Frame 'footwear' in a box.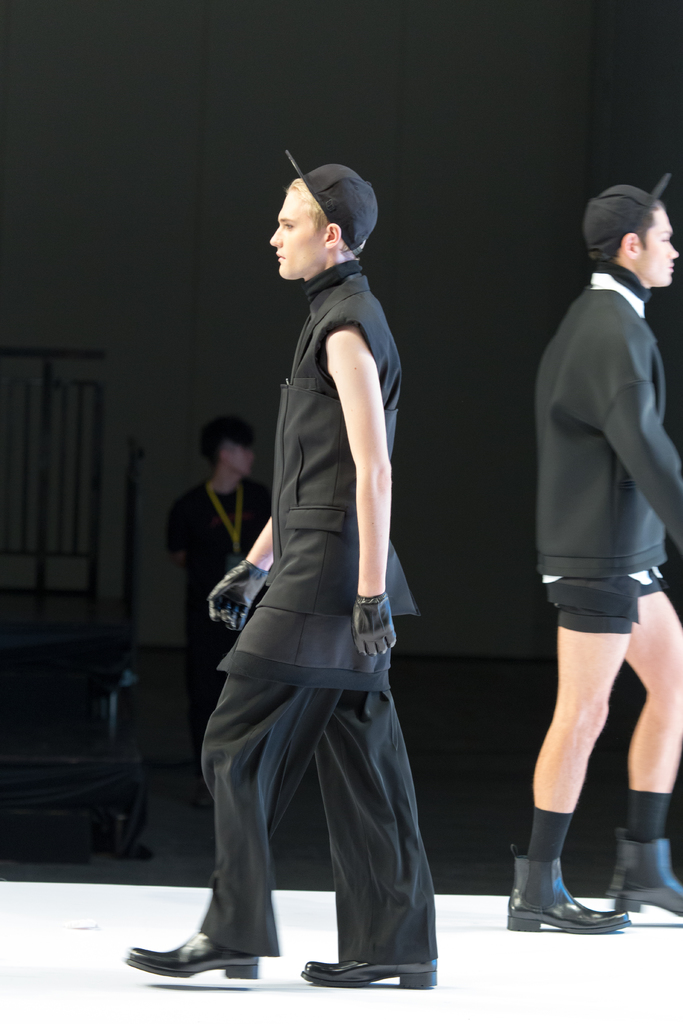
Rect(126, 929, 261, 977).
